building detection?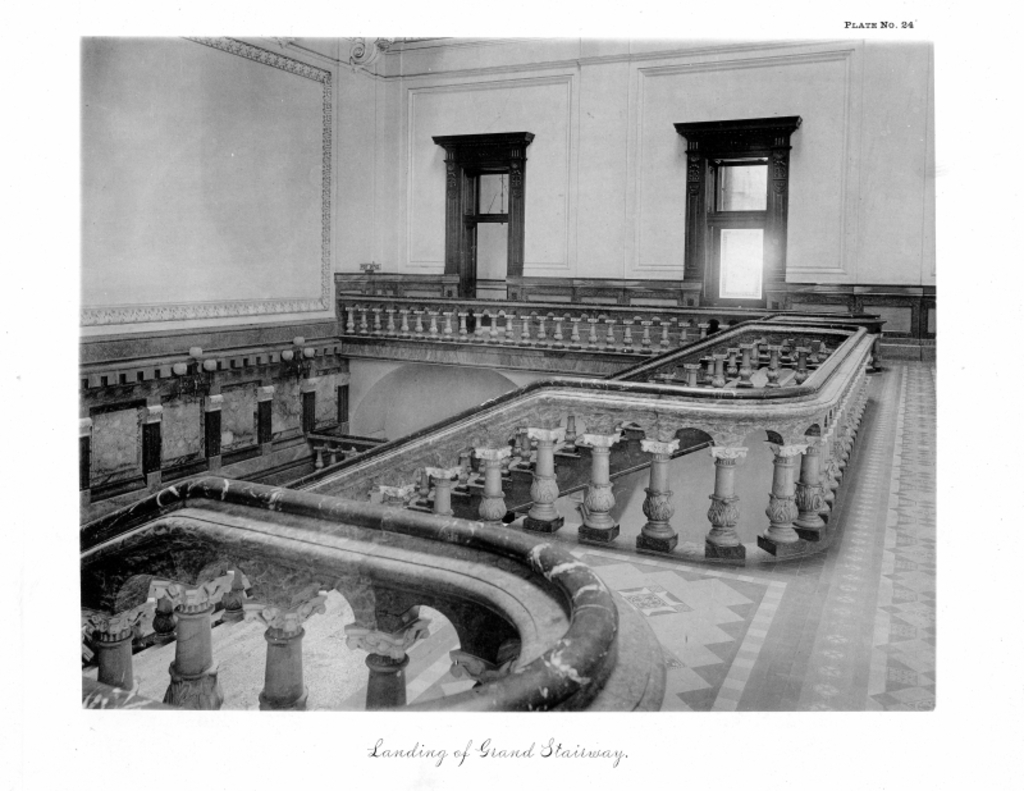
<region>77, 36, 937, 715</region>
